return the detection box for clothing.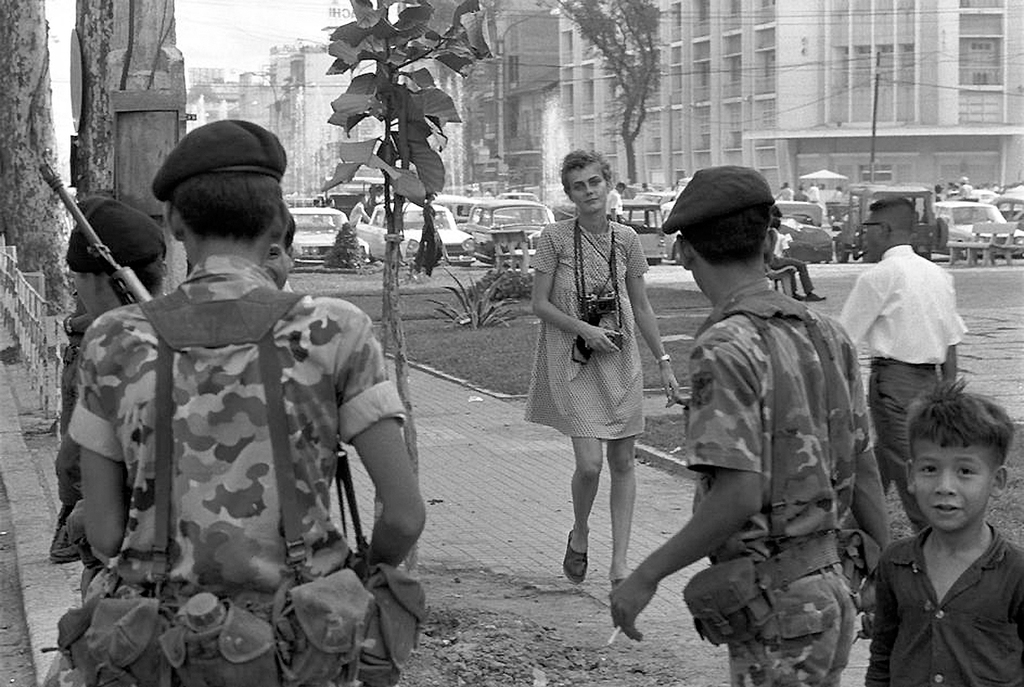
bbox(832, 238, 971, 535).
